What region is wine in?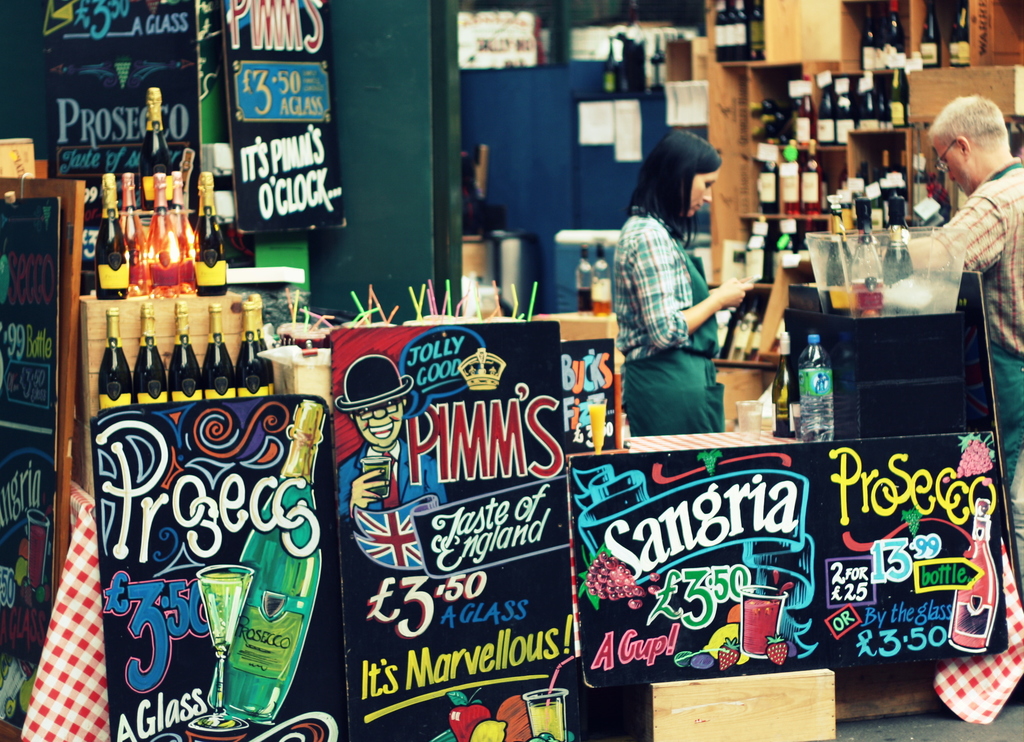
crop(922, 2, 942, 67).
